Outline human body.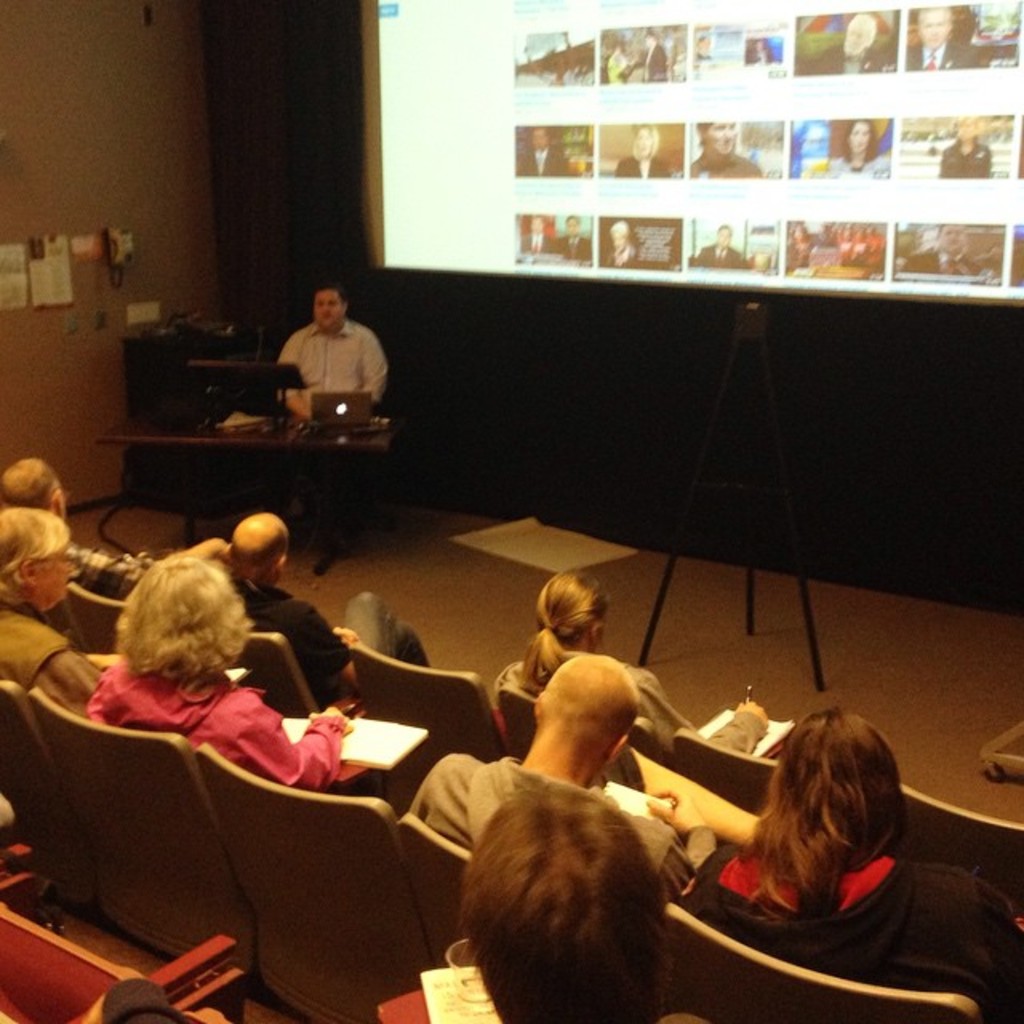
Outline: box(694, 229, 746, 270).
